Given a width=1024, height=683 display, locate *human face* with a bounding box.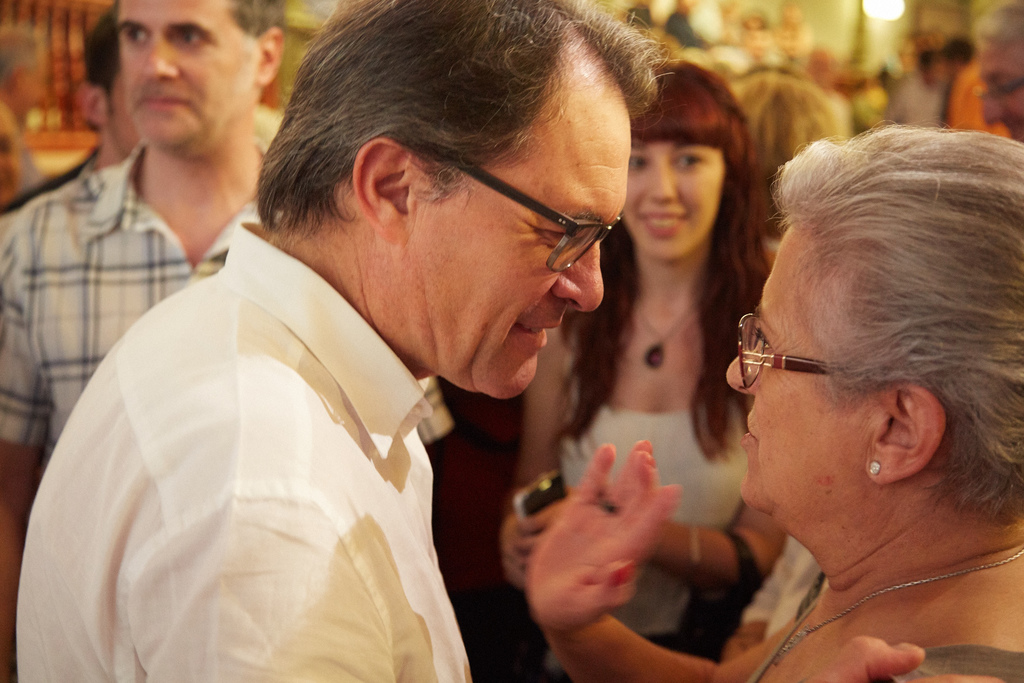
Located: locate(119, 0, 261, 147).
